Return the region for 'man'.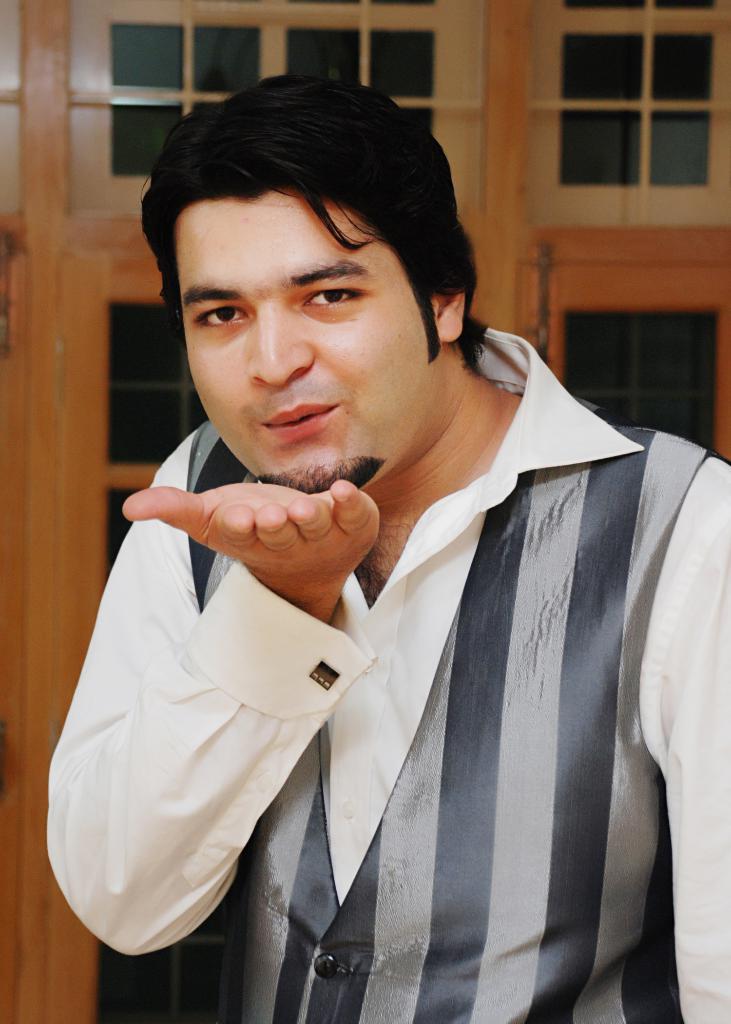
detection(46, 72, 730, 1023).
